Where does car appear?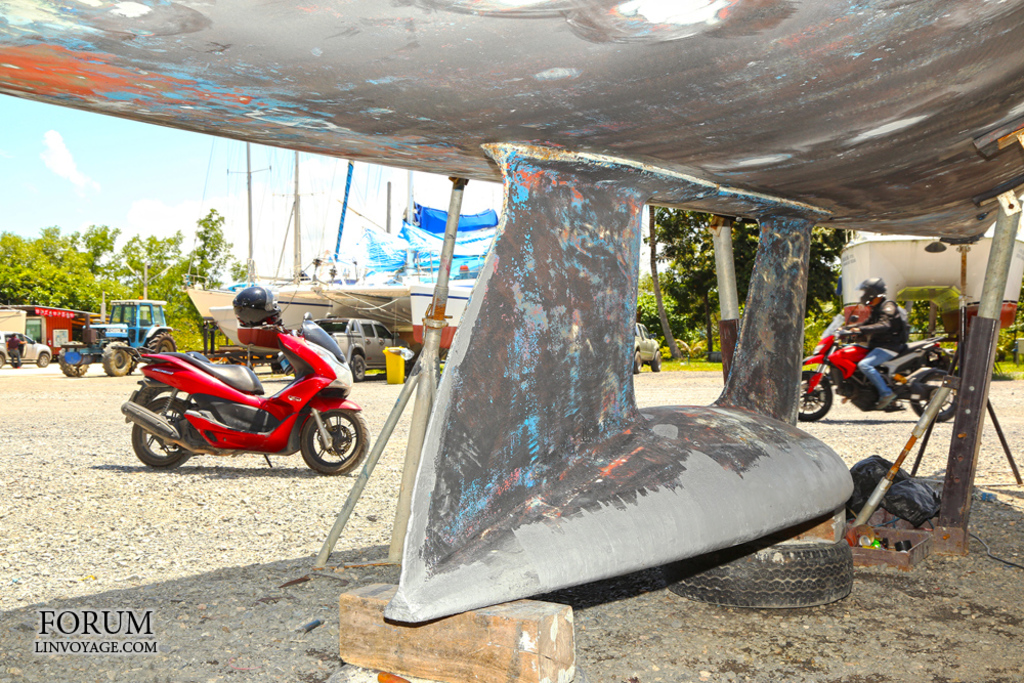
Appears at (0, 334, 50, 370).
